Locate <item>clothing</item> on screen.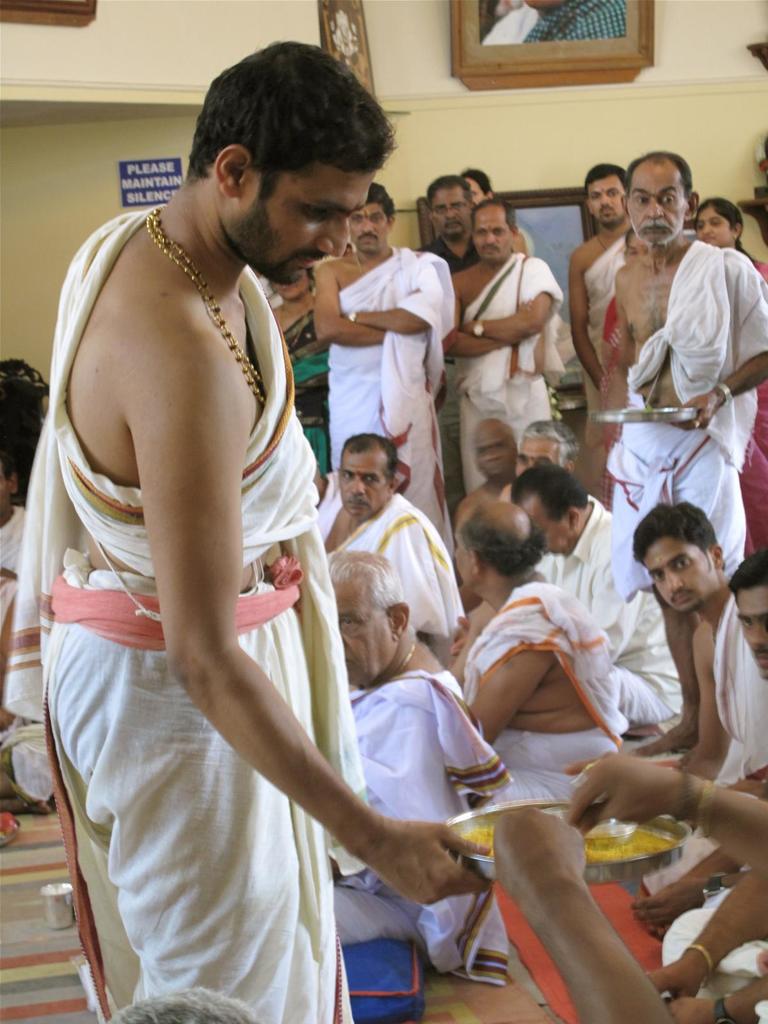
On screen at 534:498:701:739.
